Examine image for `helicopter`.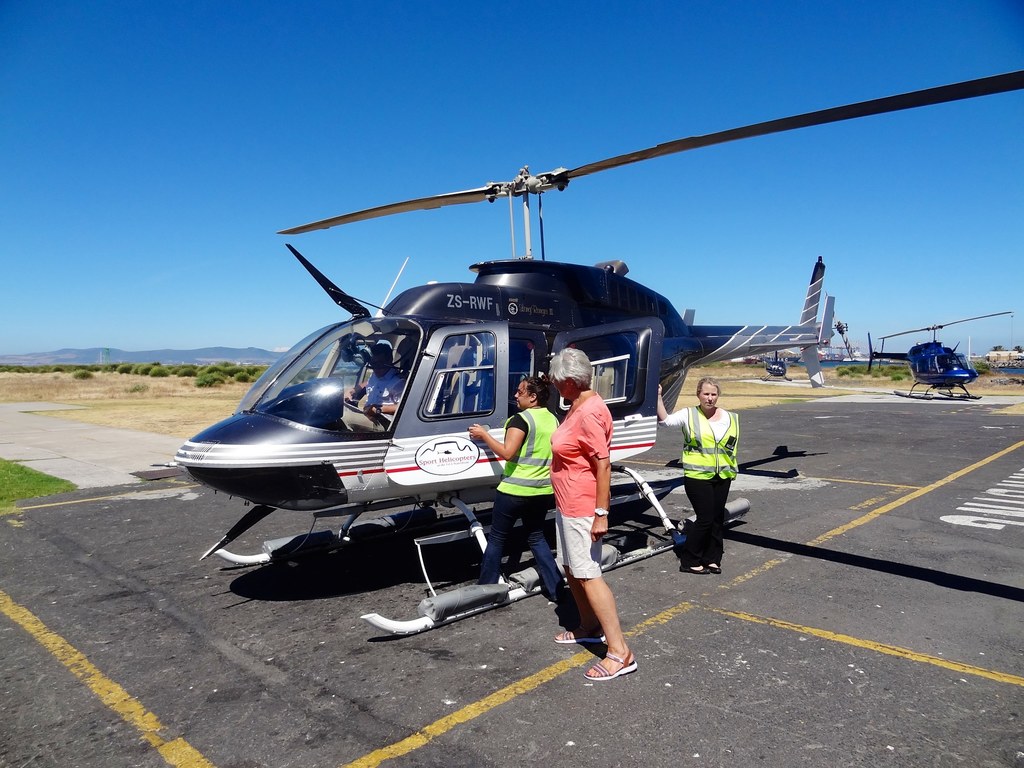
Examination result: 759/351/795/381.
